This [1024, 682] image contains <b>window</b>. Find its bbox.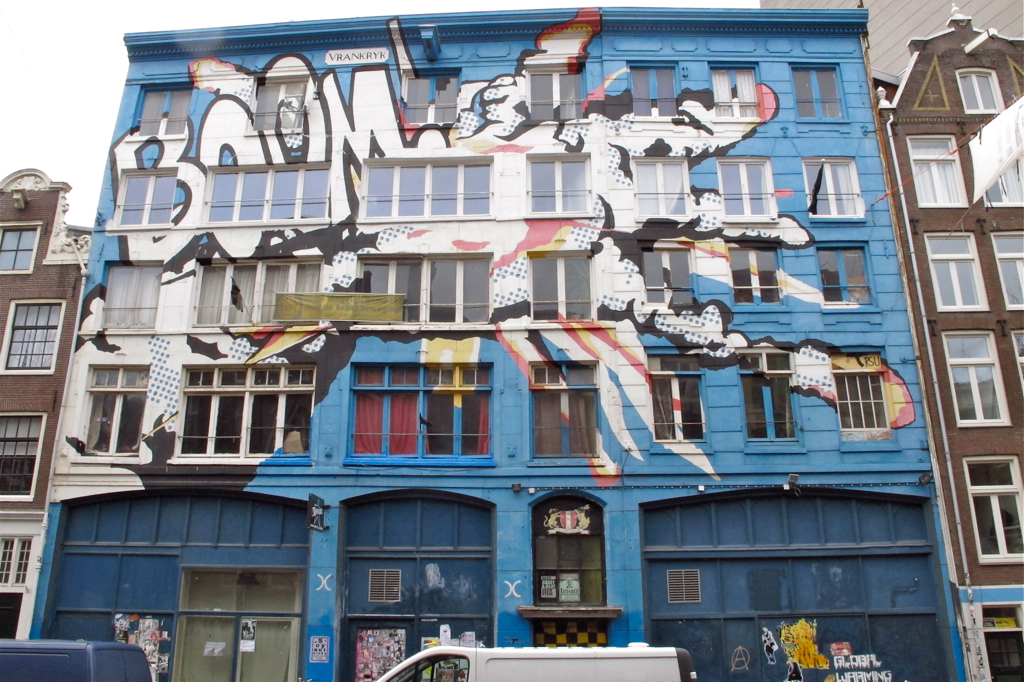
crop(0, 413, 48, 503).
